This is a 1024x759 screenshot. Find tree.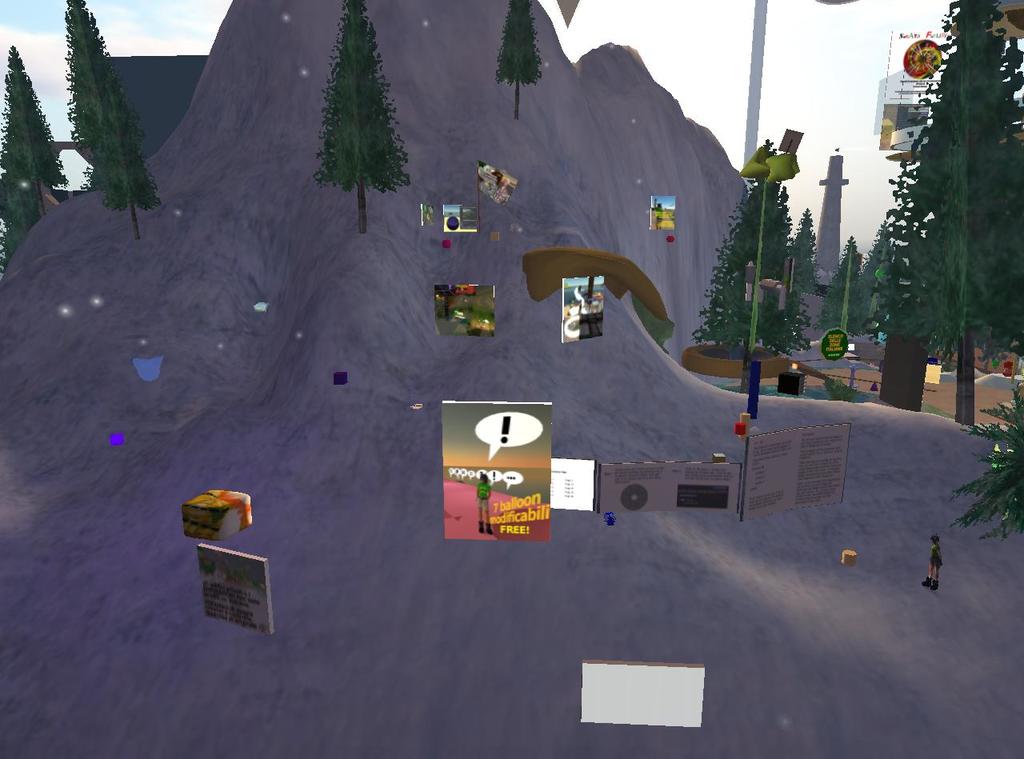
Bounding box: <box>311,0,412,234</box>.
